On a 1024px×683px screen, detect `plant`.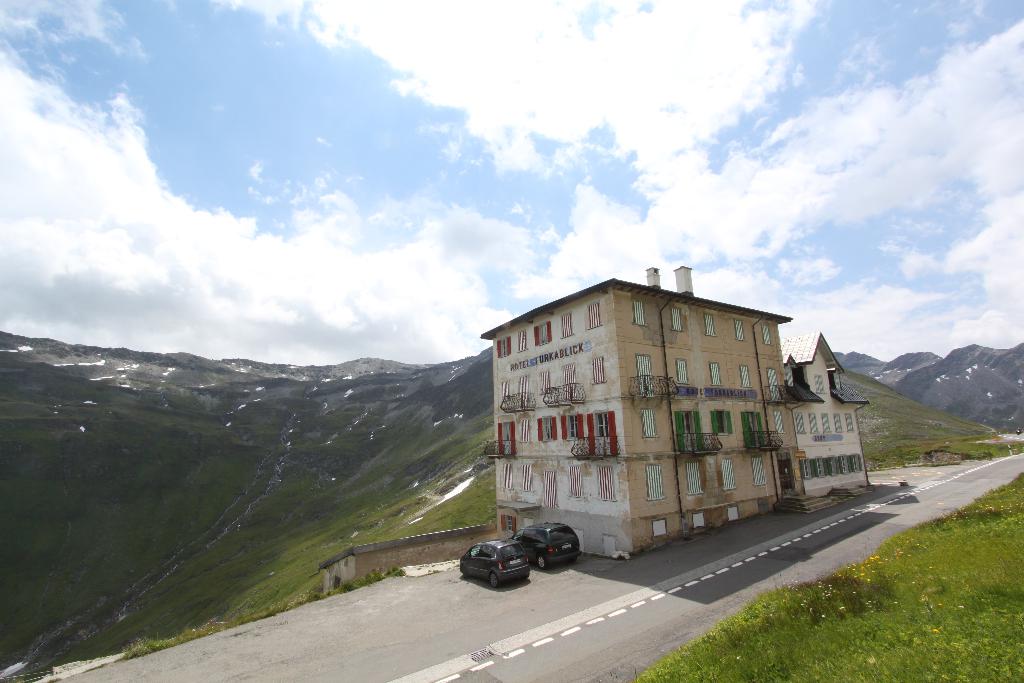
{"left": 840, "top": 362, "right": 1023, "bottom": 467}.
